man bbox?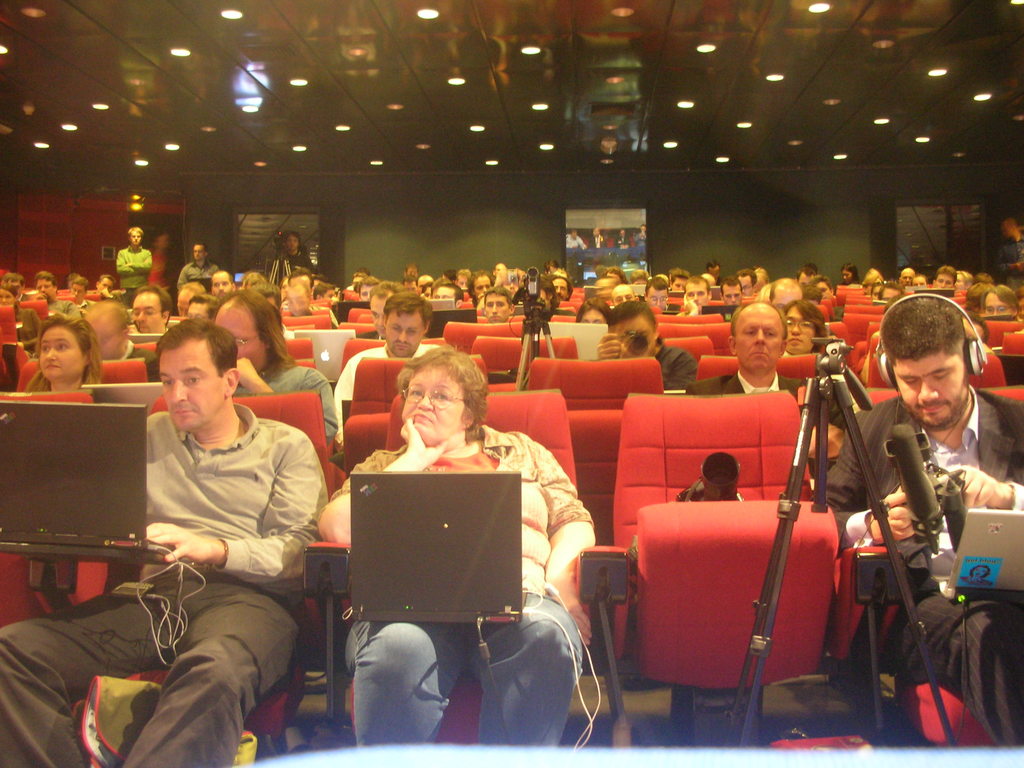
(x1=675, y1=275, x2=714, y2=317)
